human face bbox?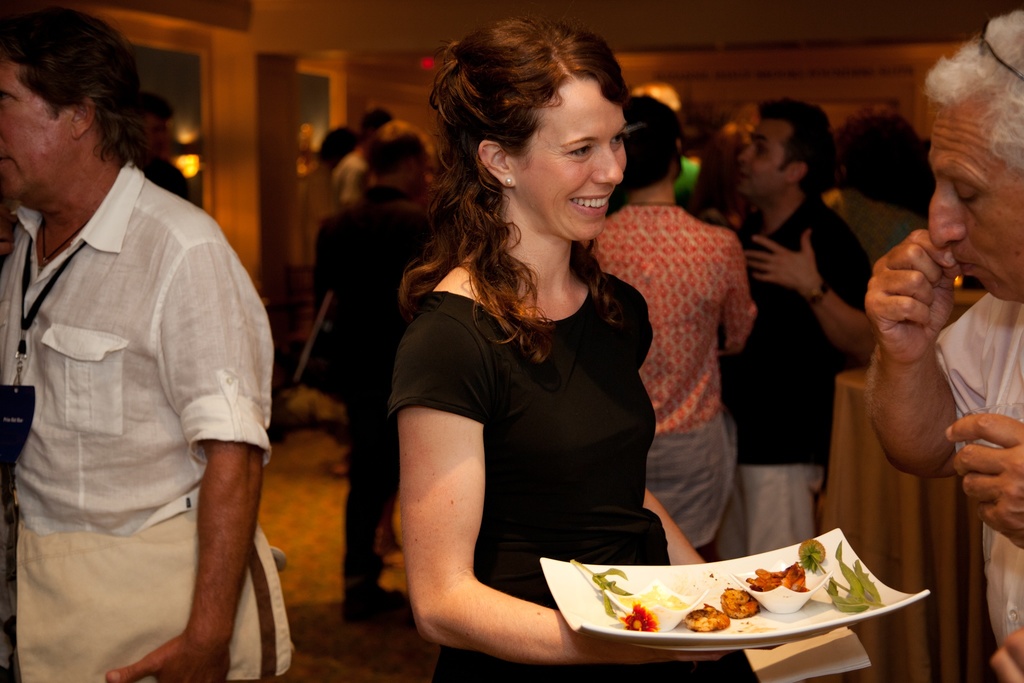
crop(0, 59, 81, 201)
